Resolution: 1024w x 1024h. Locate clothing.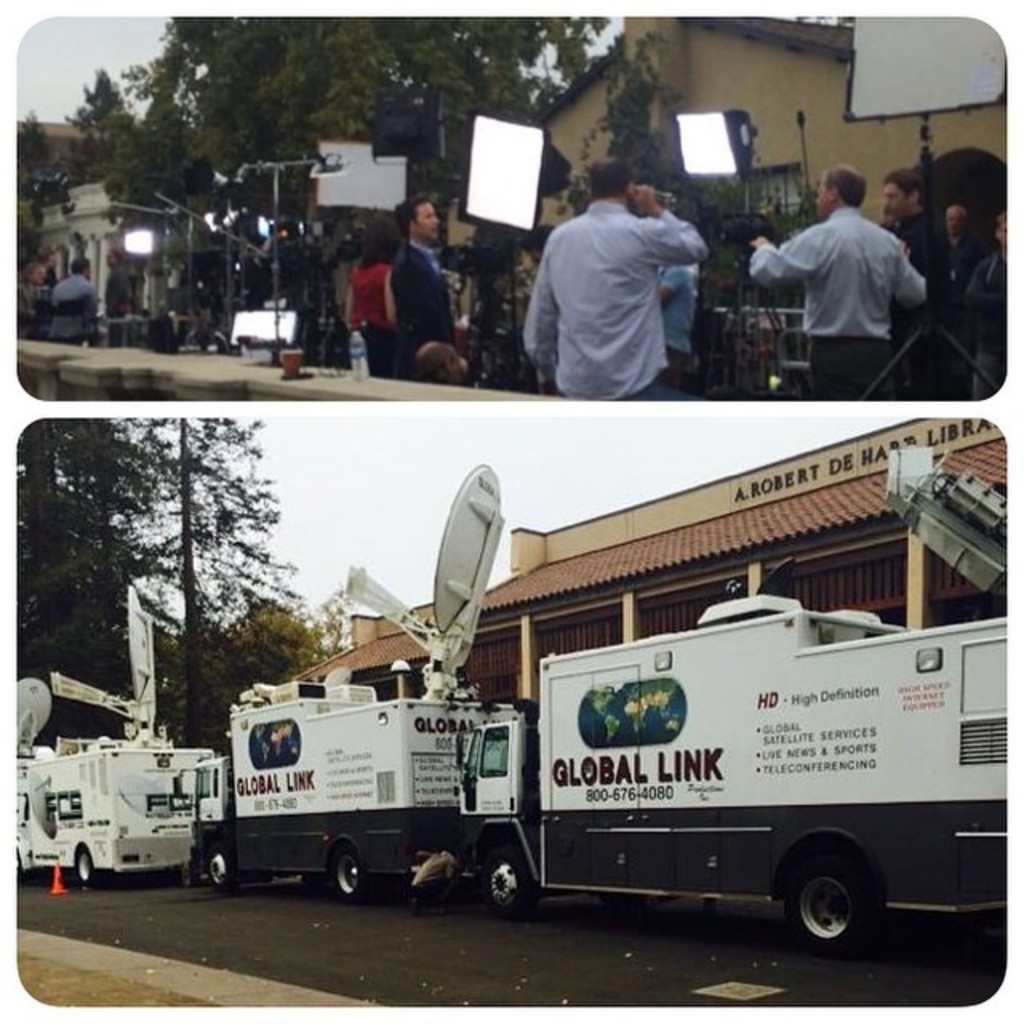
pyautogui.locateOnScreen(922, 248, 981, 390).
